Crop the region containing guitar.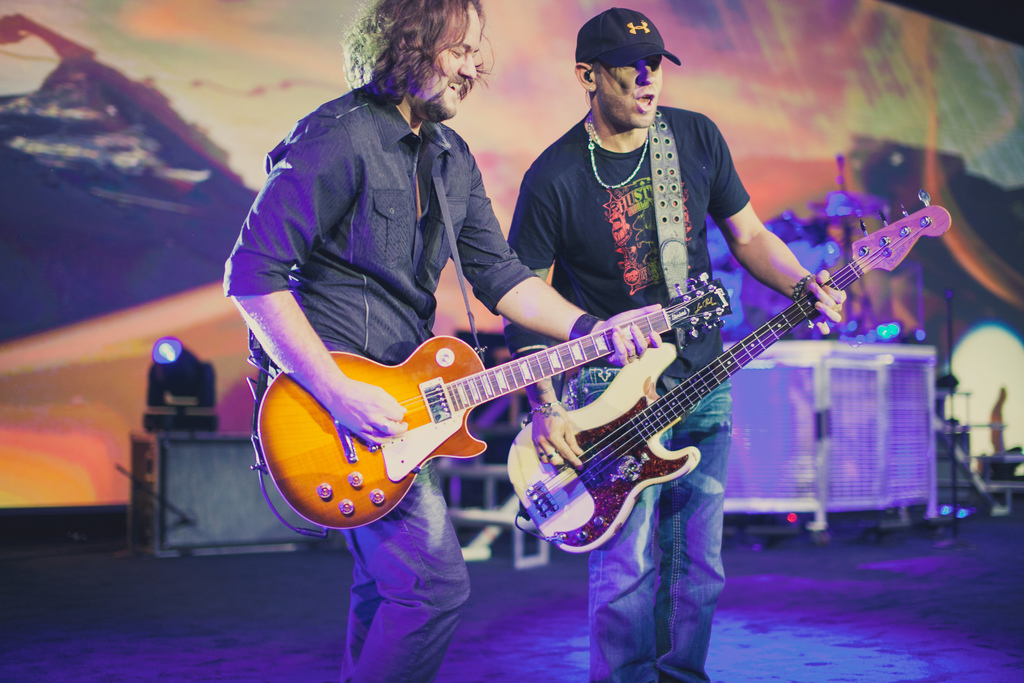
Crop region: [504,186,951,555].
